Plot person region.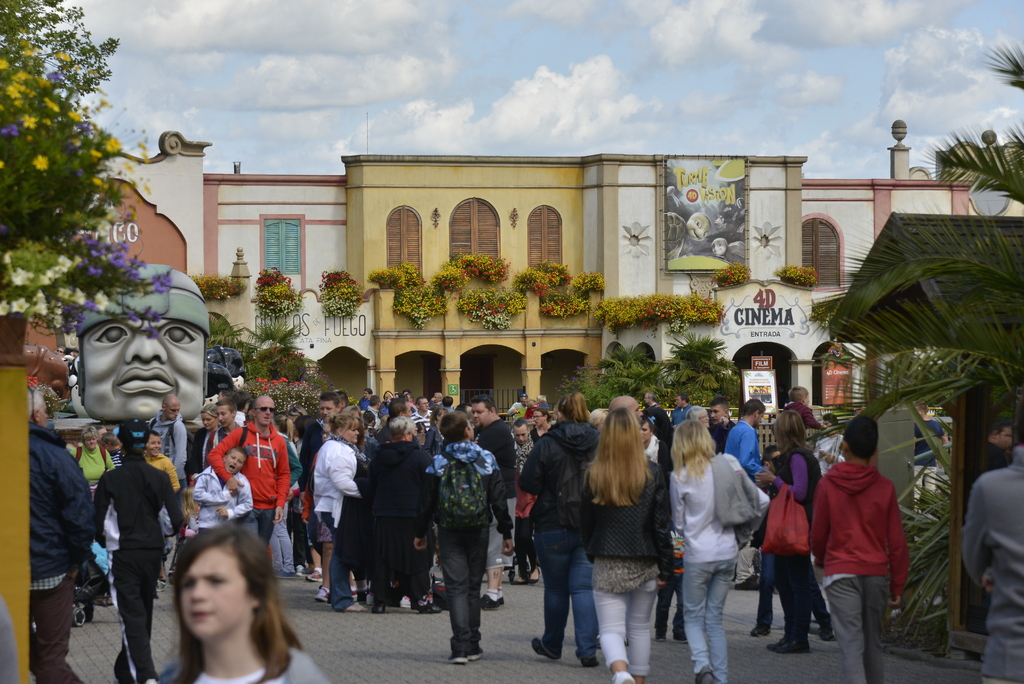
Plotted at 150/520/339/683.
